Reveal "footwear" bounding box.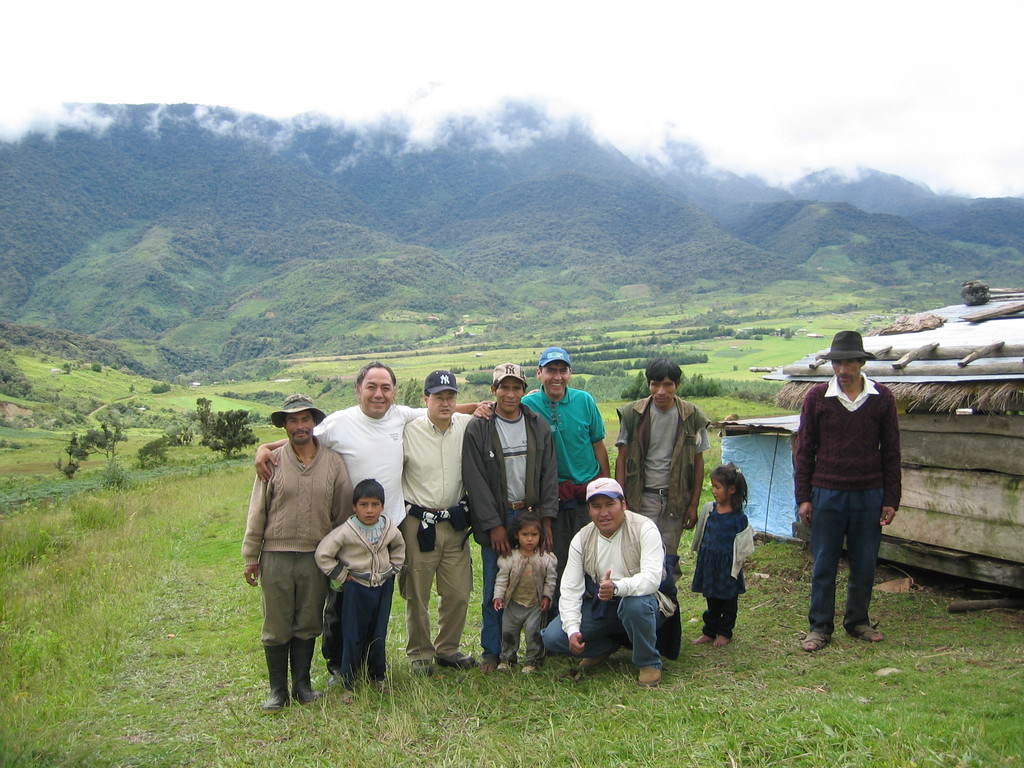
Revealed: 640/665/661/685.
